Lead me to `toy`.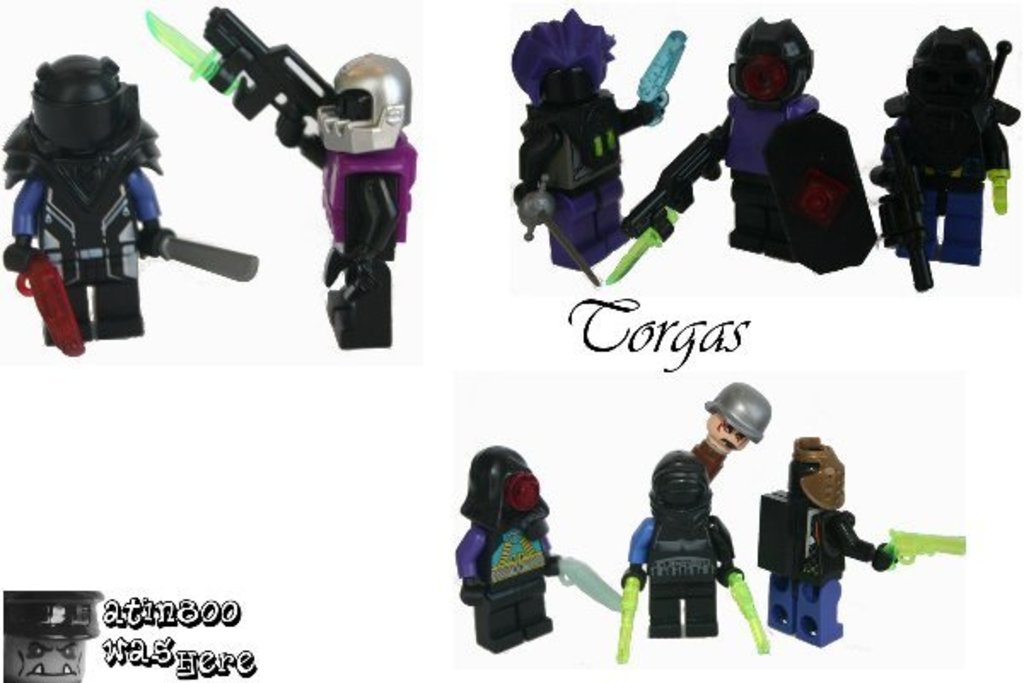
Lead to (left=457, top=442, right=628, bottom=654).
